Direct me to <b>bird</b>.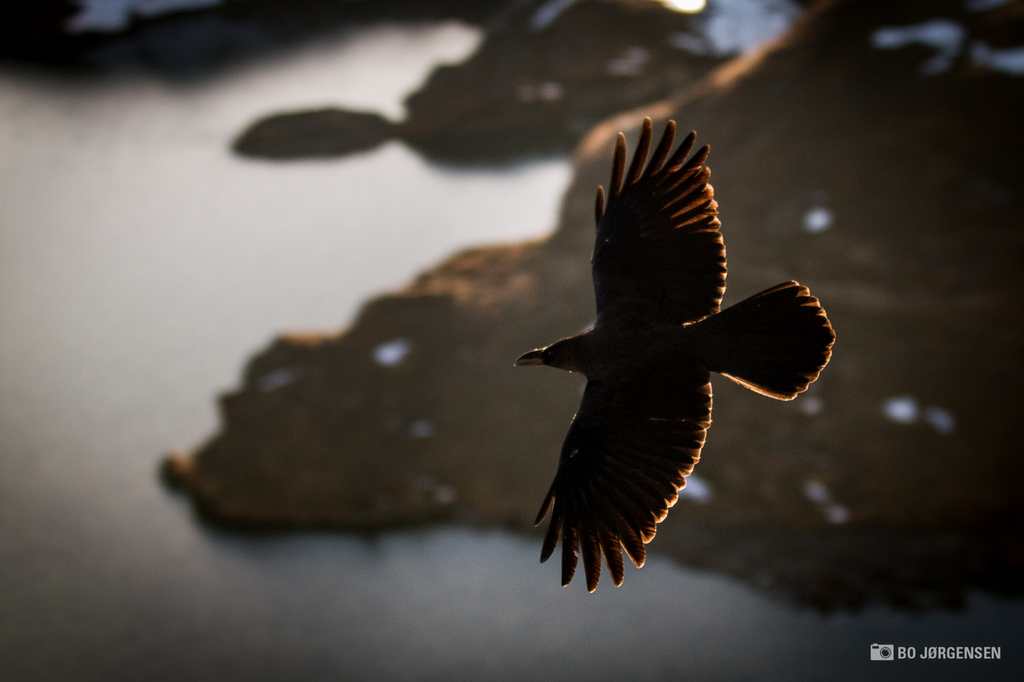
Direction: x1=538, y1=140, x2=820, y2=553.
